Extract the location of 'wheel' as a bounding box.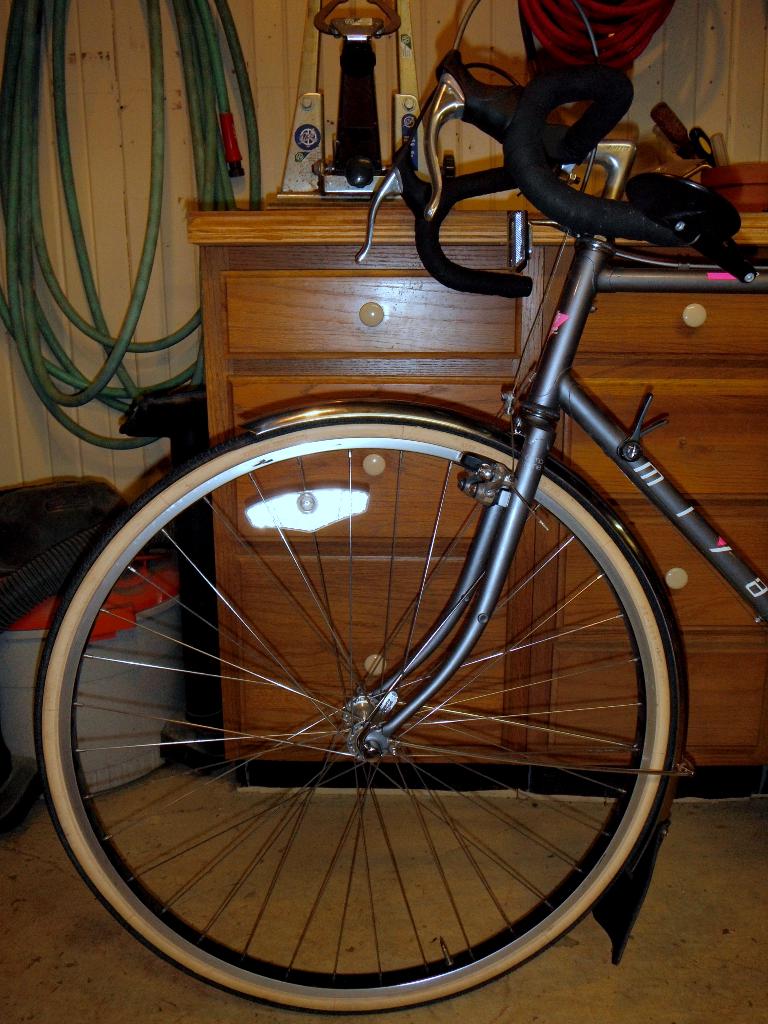
bbox=[28, 396, 675, 1019].
